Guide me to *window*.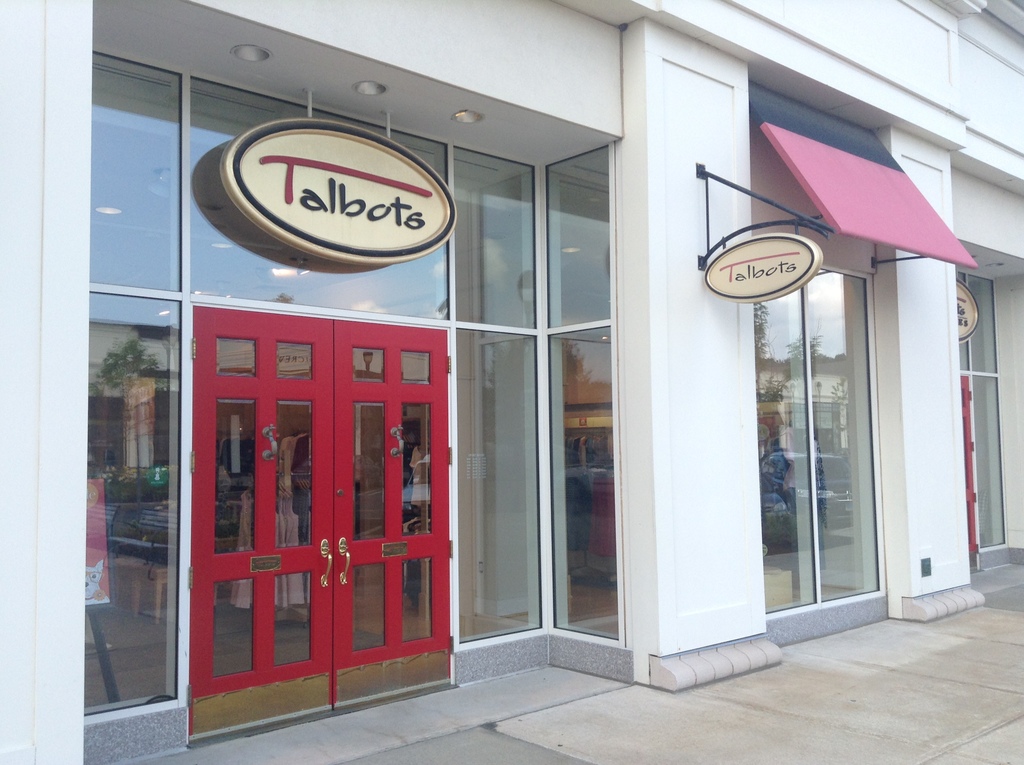
Guidance: left=87, top=321, right=174, bottom=716.
